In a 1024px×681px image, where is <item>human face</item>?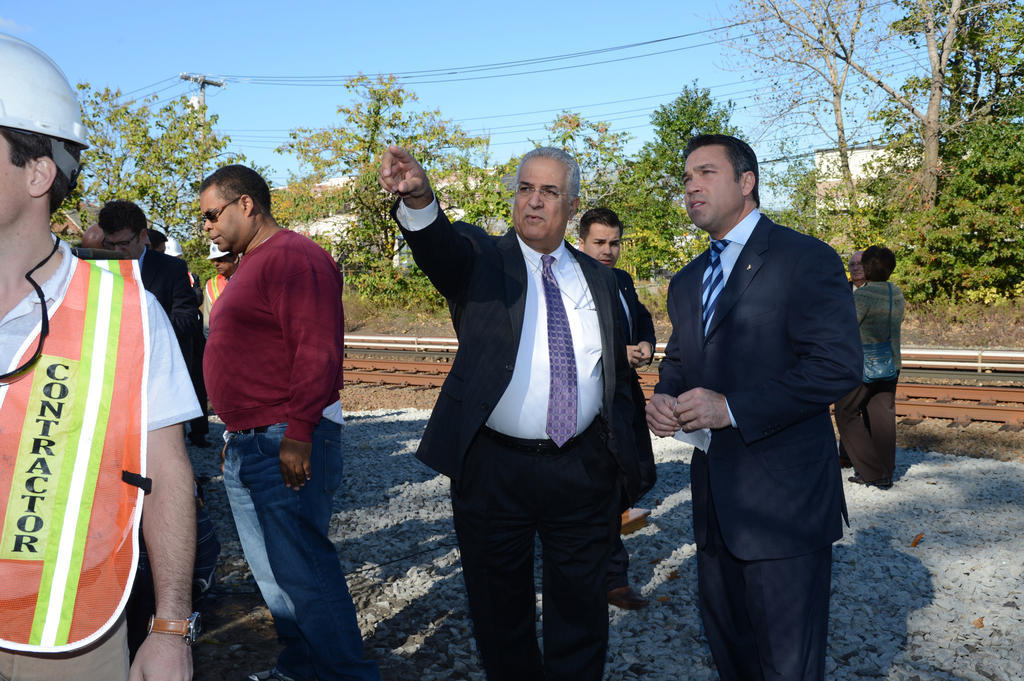
l=202, t=179, r=232, b=247.
